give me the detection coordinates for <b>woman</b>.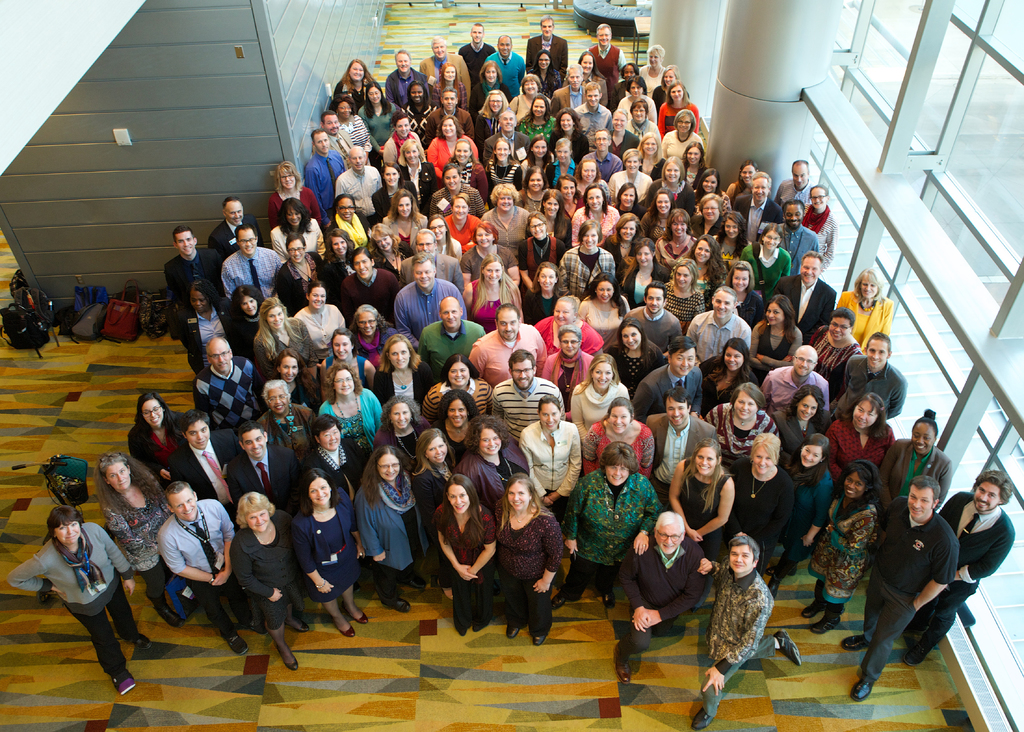
269:202:321:258.
